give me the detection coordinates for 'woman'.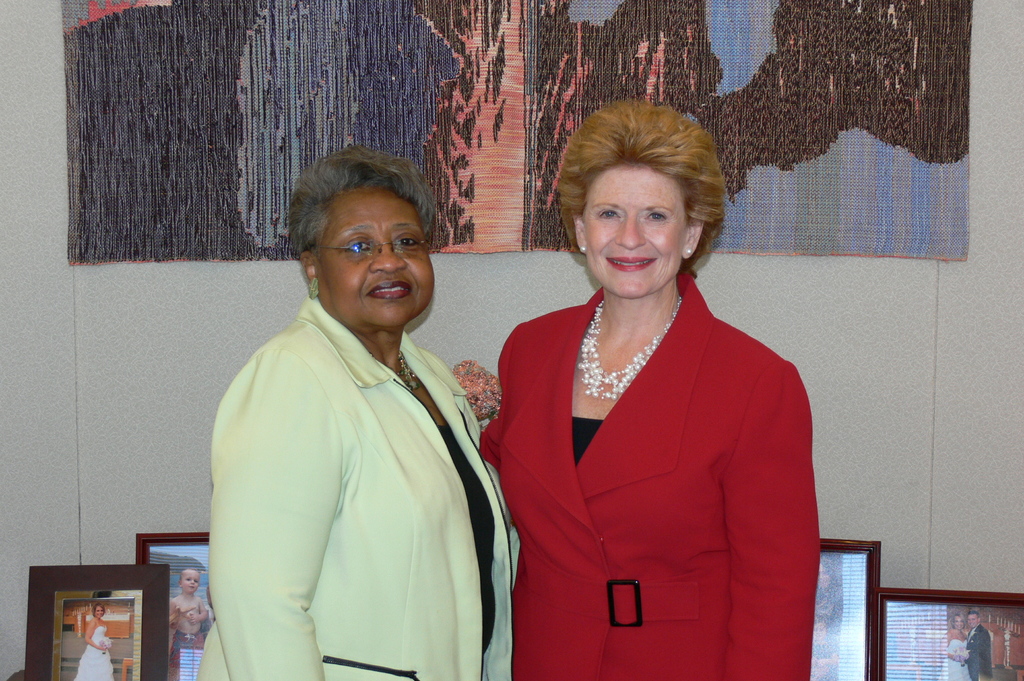
[x1=466, y1=94, x2=848, y2=680].
